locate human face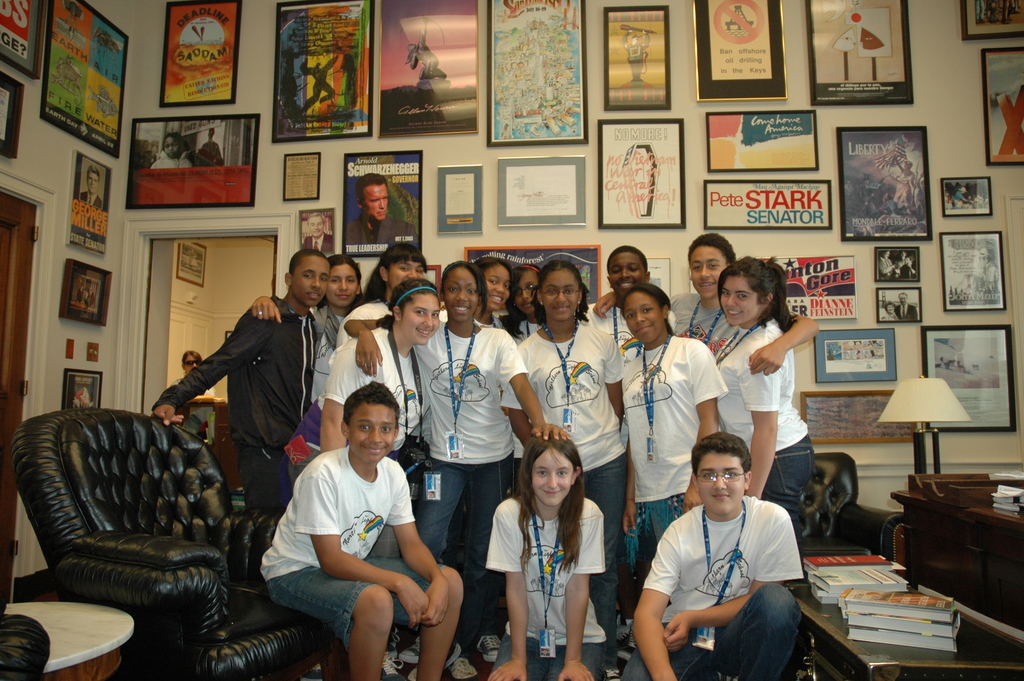
{"x1": 367, "y1": 188, "x2": 390, "y2": 221}
